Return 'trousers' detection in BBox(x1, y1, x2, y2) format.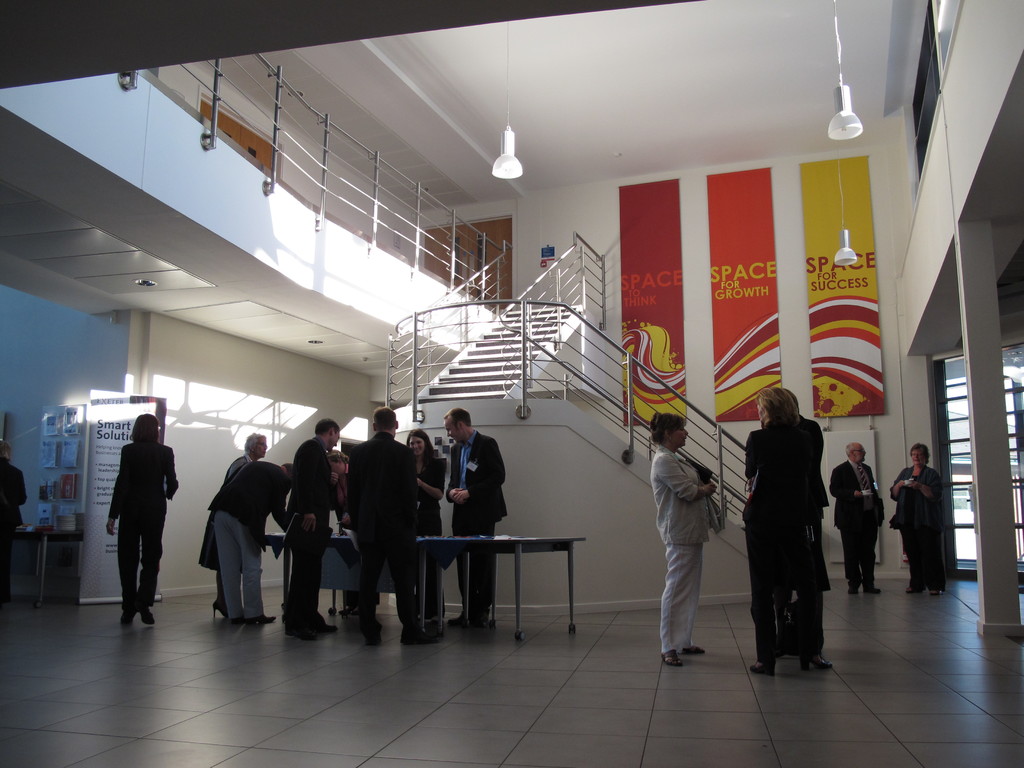
BBox(115, 508, 163, 618).
